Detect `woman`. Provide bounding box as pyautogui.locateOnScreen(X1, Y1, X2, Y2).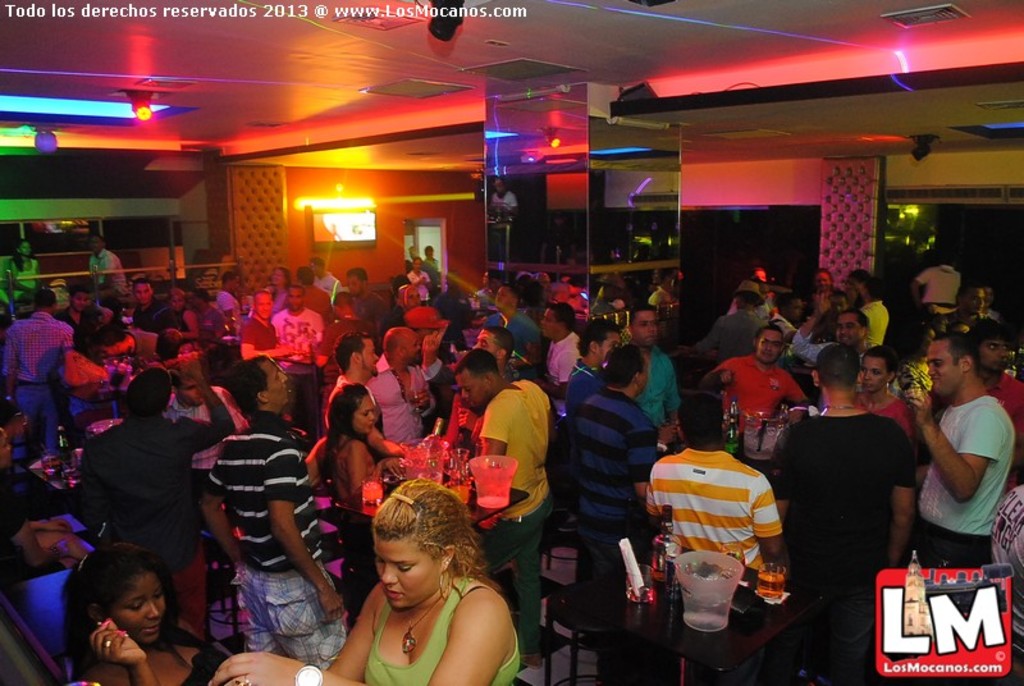
pyautogui.locateOnScreen(168, 294, 193, 361).
